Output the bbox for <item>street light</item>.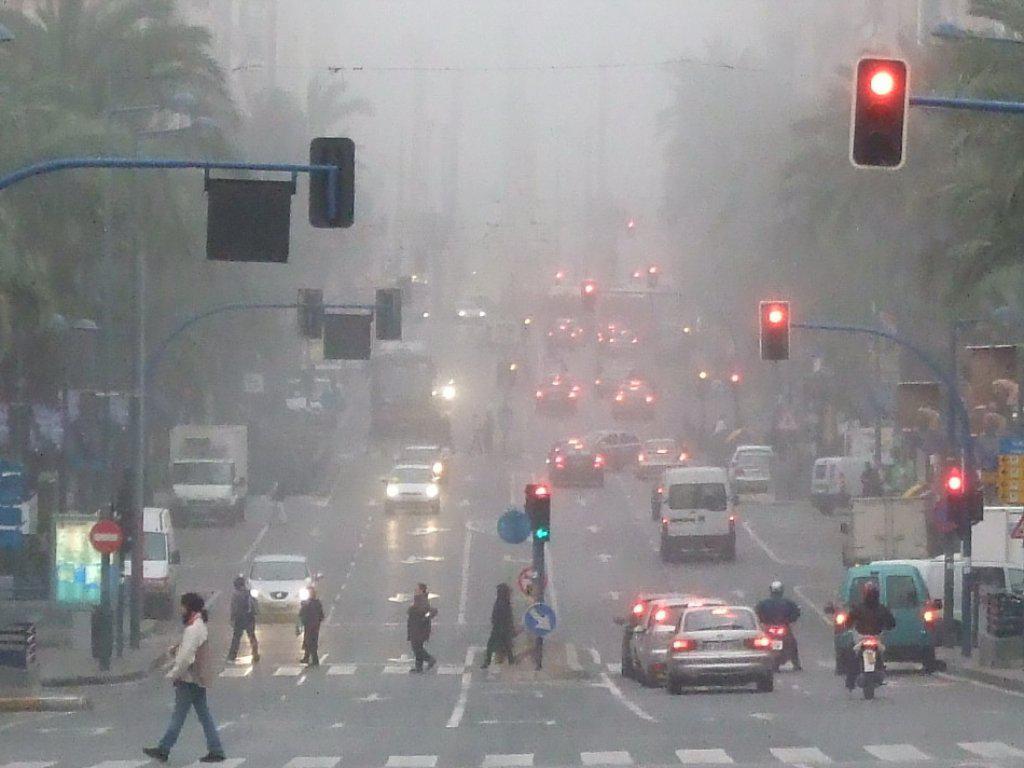
box=[950, 304, 1012, 647].
